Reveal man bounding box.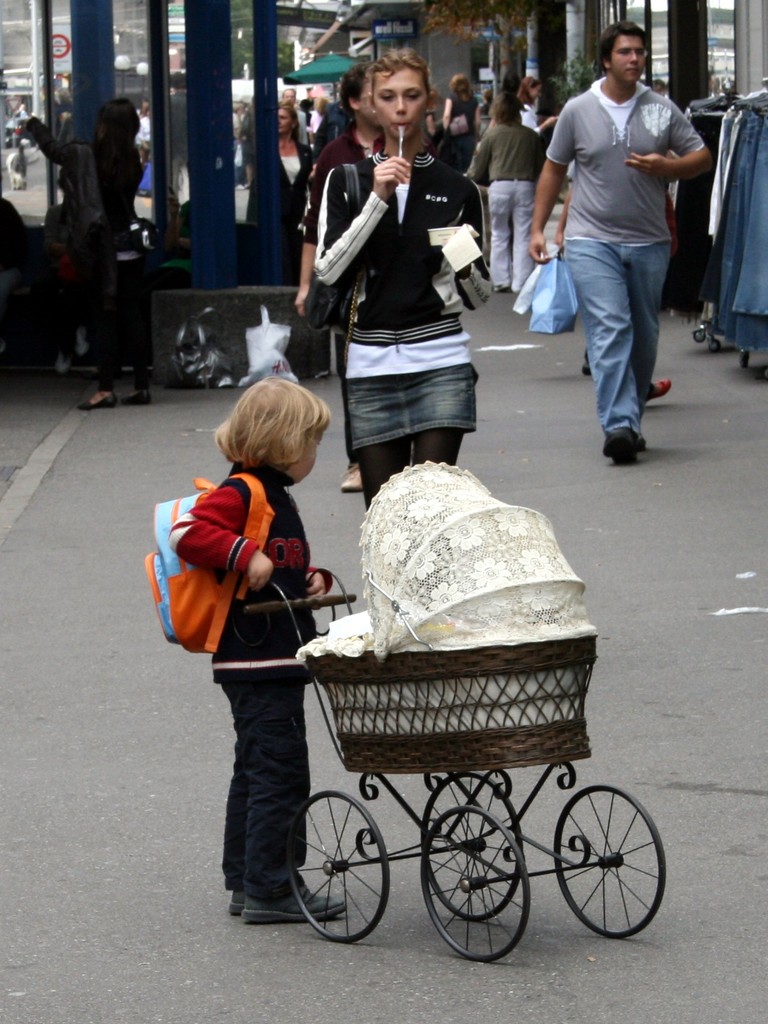
Revealed: box=[279, 86, 305, 136].
